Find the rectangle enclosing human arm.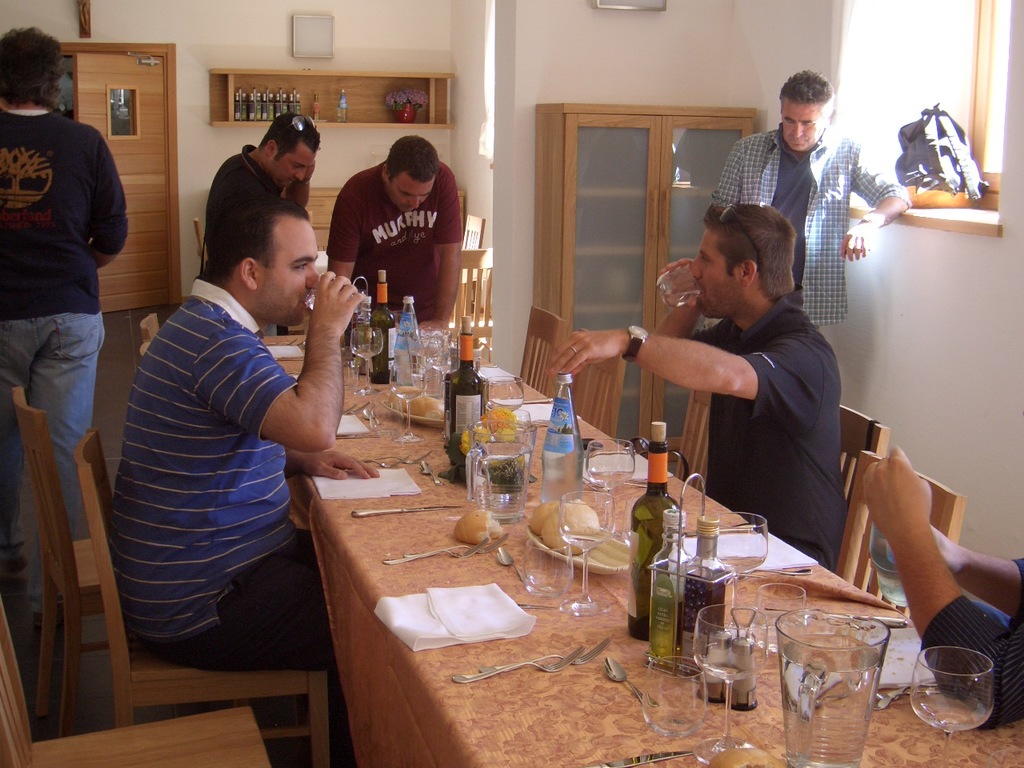
detection(282, 148, 316, 212).
